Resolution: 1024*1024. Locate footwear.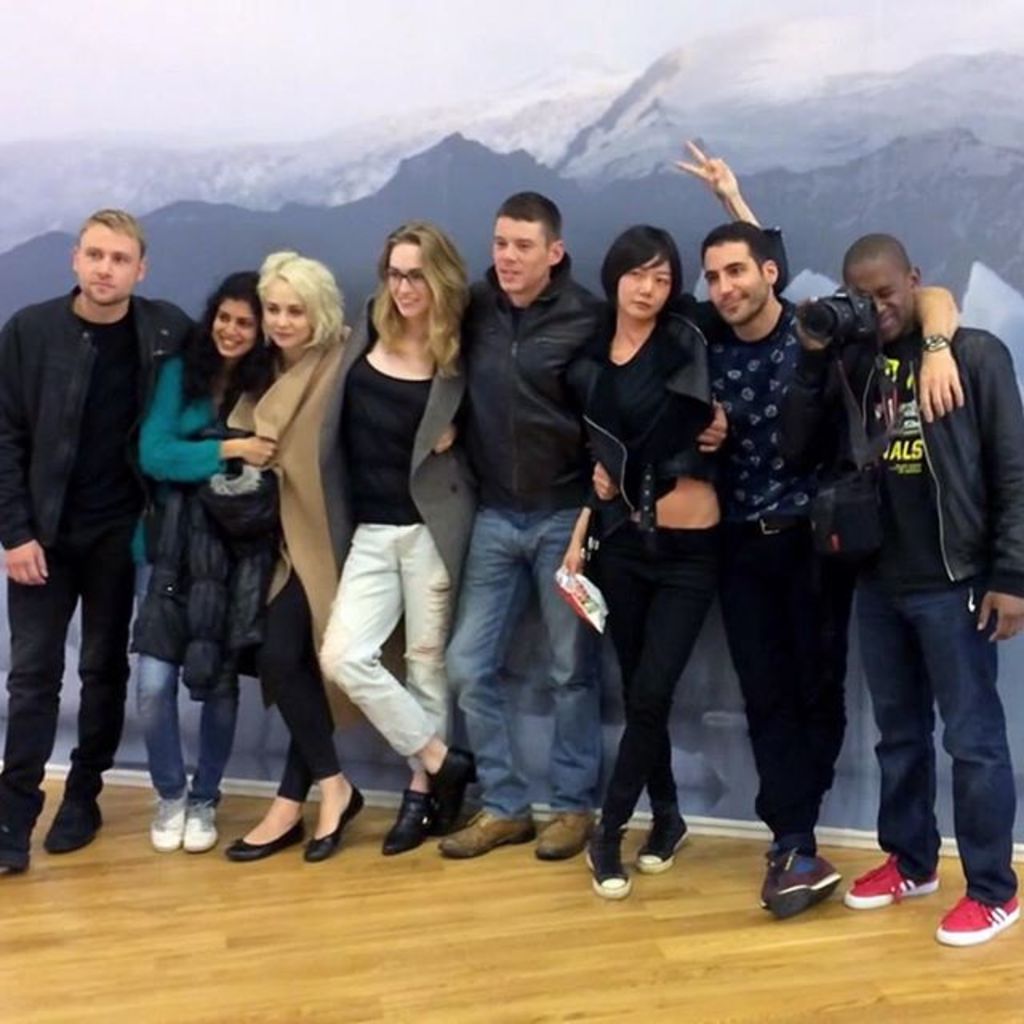
locate(181, 794, 221, 846).
